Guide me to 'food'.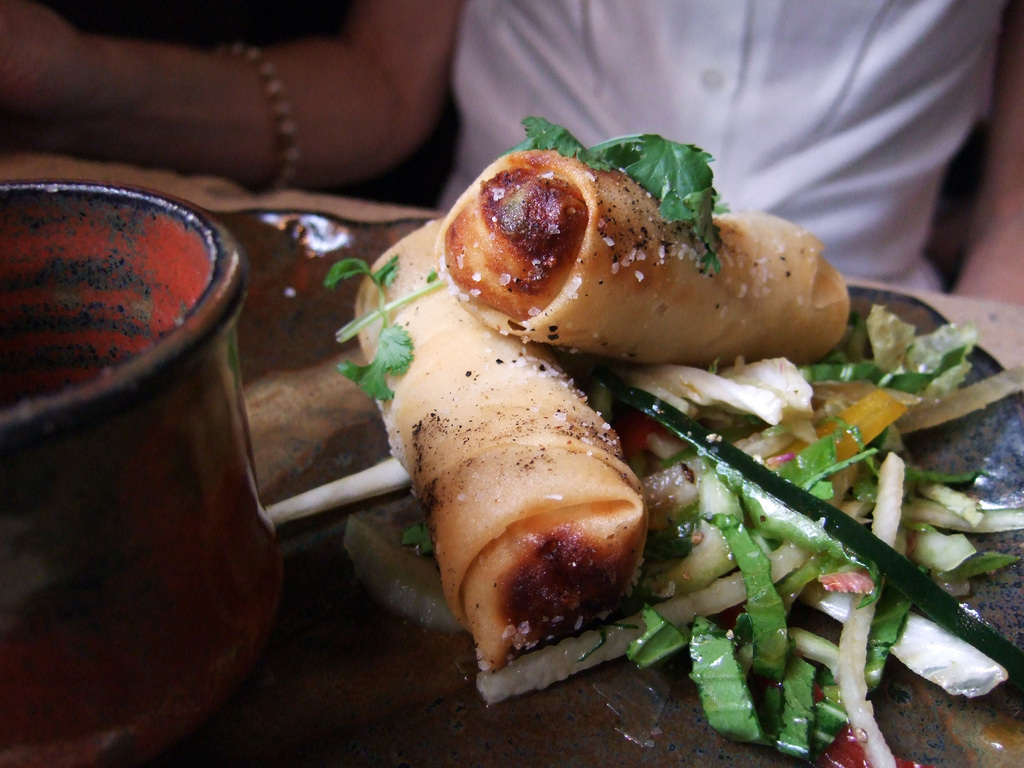
Guidance: detection(326, 214, 645, 668).
